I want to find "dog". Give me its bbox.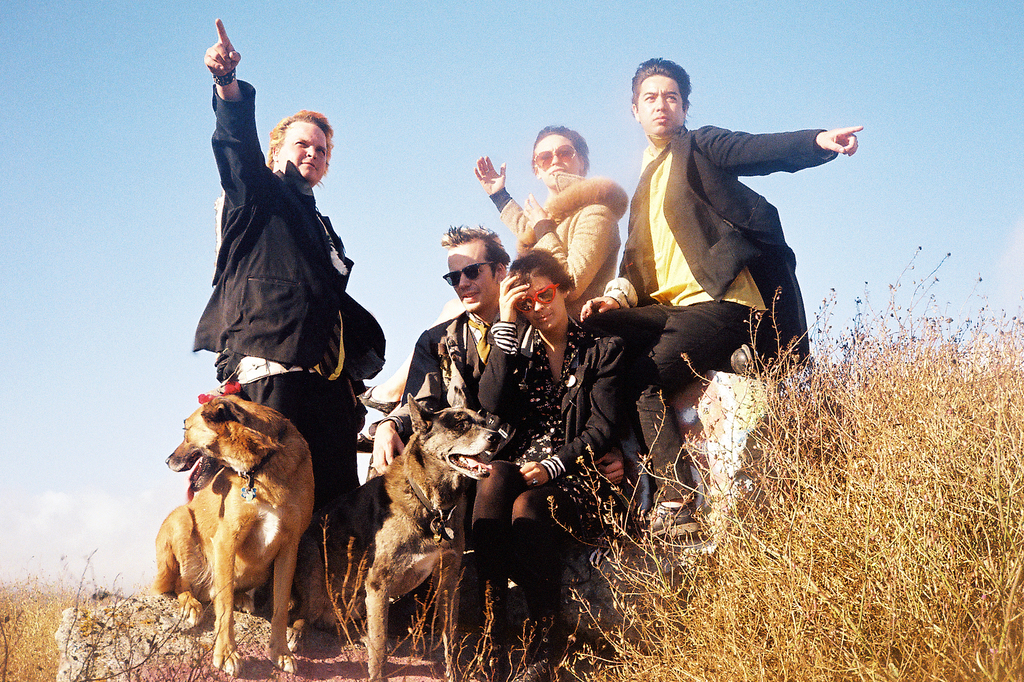
select_region(292, 393, 505, 681).
